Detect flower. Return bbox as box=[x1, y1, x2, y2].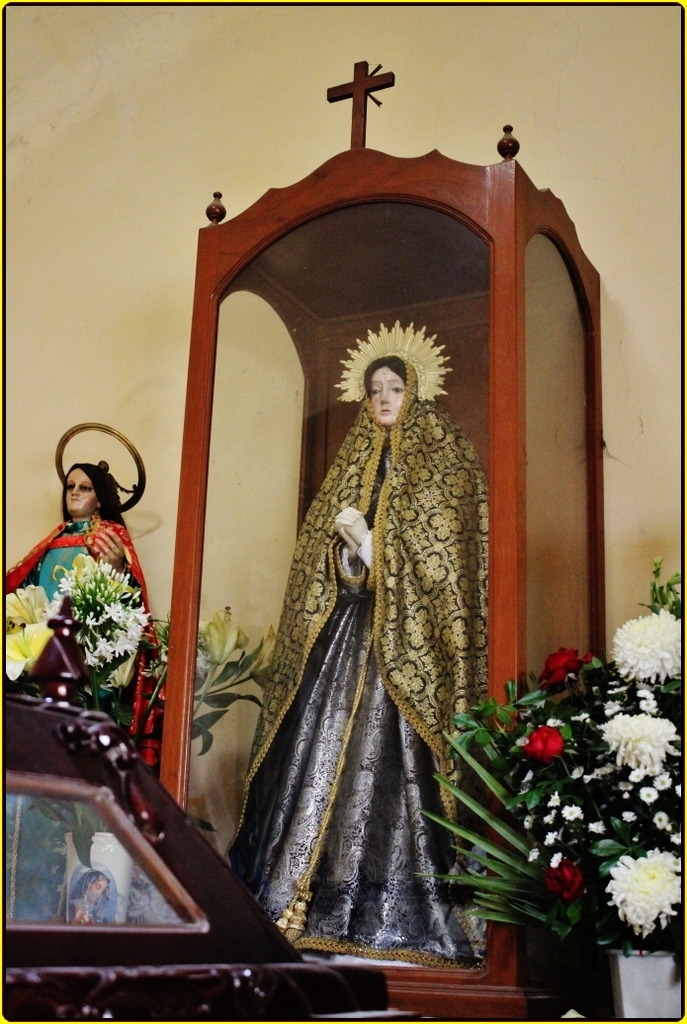
box=[524, 719, 566, 761].
